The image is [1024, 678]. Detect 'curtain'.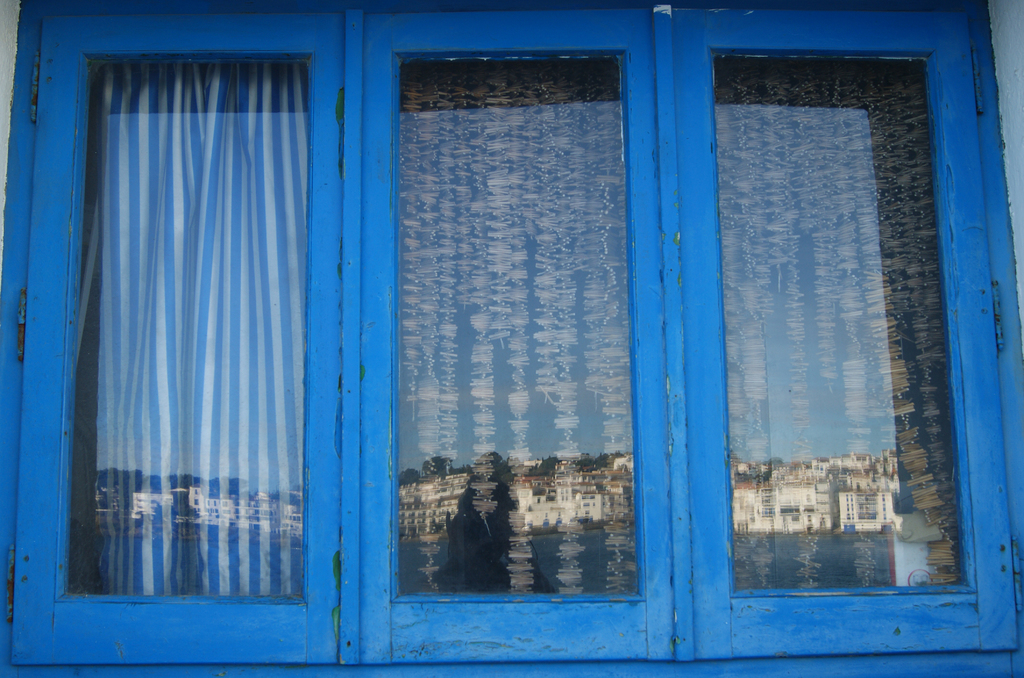
Detection: box(68, 56, 304, 604).
